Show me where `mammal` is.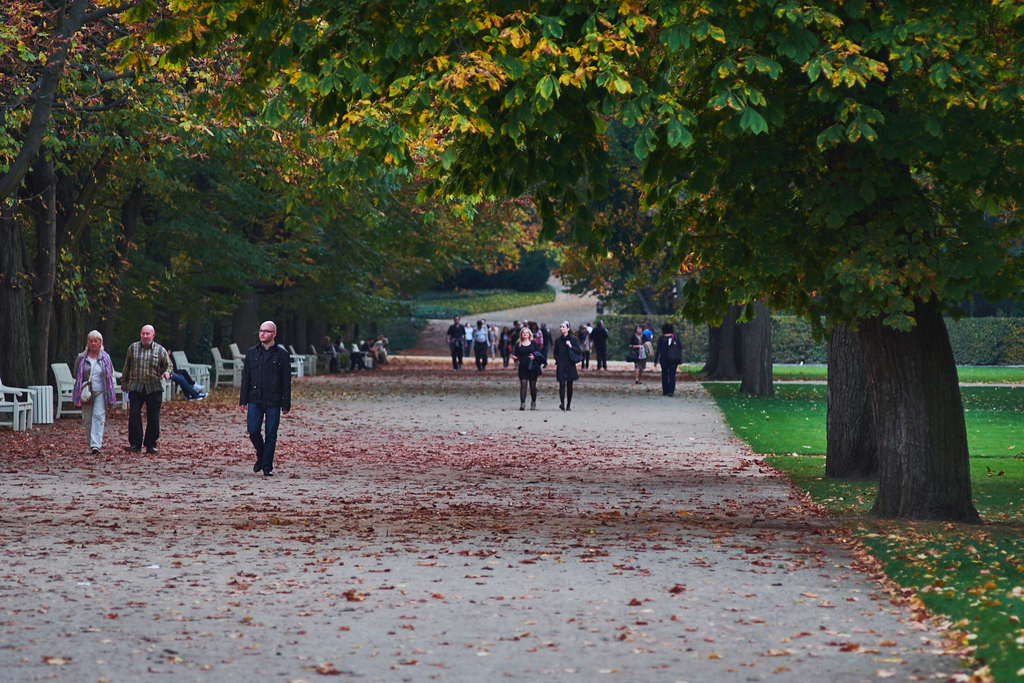
`mammal` is at bbox(628, 324, 650, 386).
